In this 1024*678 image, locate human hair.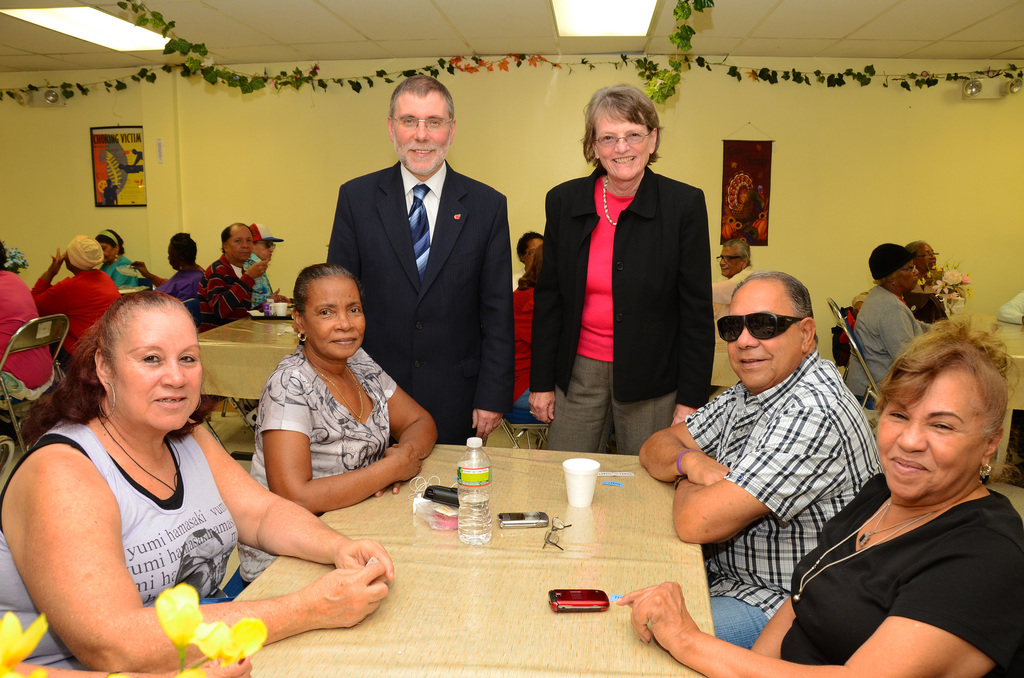
Bounding box: left=95, top=230, right=129, bottom=256.
